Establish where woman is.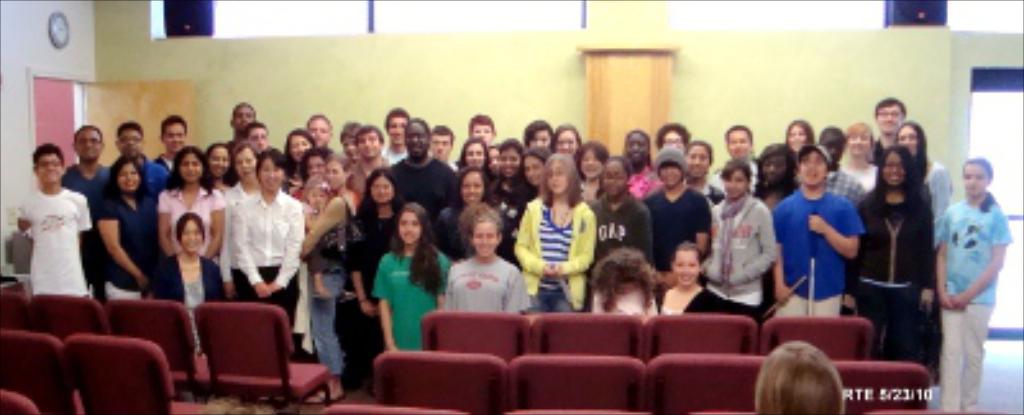
Established at {"left": 292, "top": 143, "right": 328, "bottom": 202}.
